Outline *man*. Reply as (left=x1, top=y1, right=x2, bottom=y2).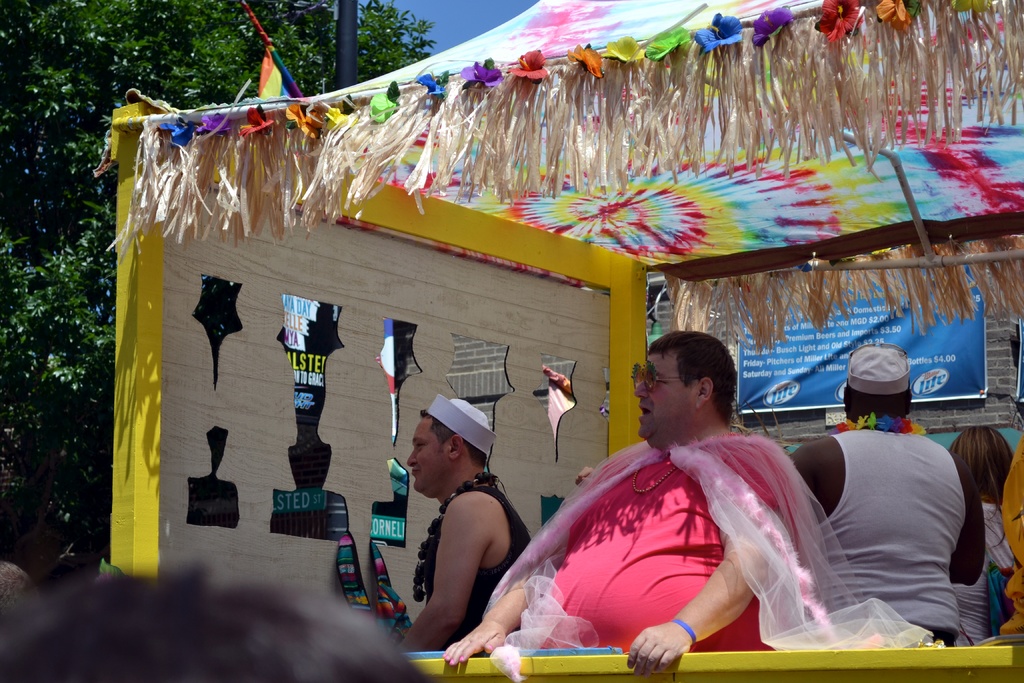
(left=0, top=554, right=417, bottom=682).
